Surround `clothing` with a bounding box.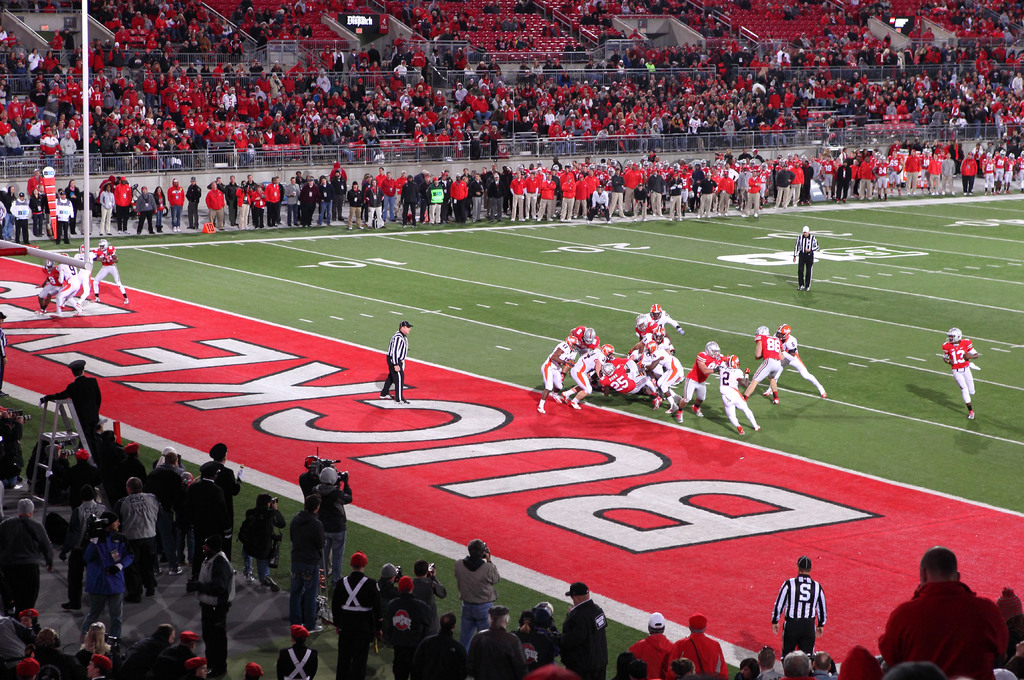
{"x1": 525, "y1": 172, "x2": 539, "y2": 219}.
